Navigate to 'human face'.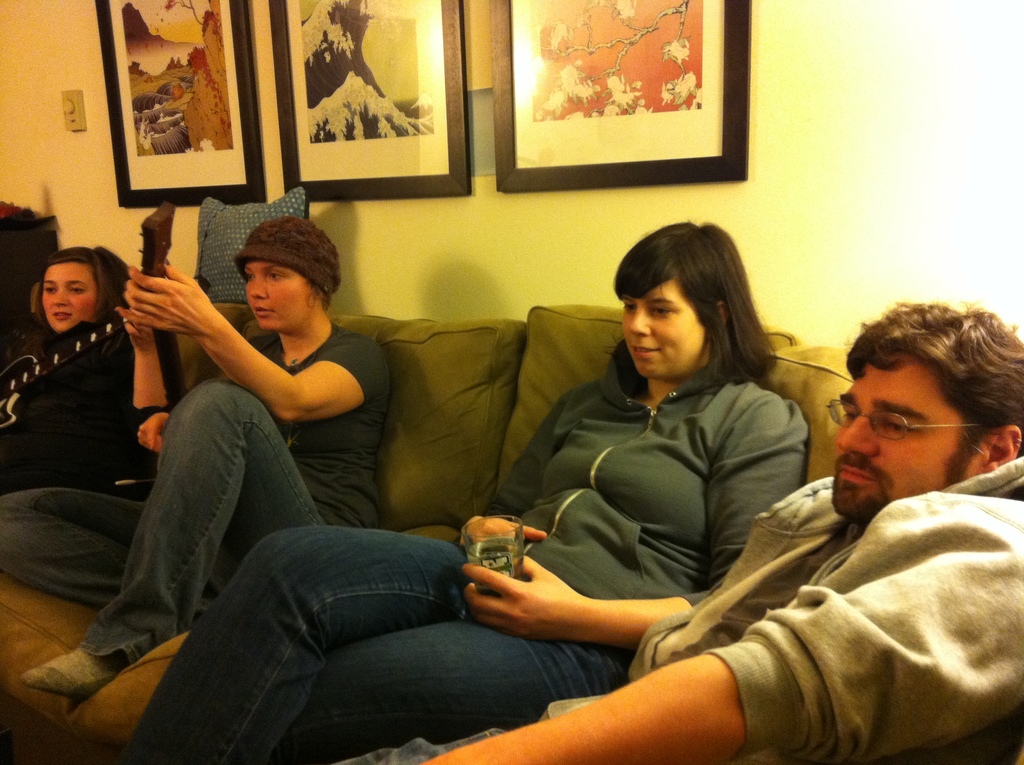
Navigation target: crop(40, 264, 97, 332).
